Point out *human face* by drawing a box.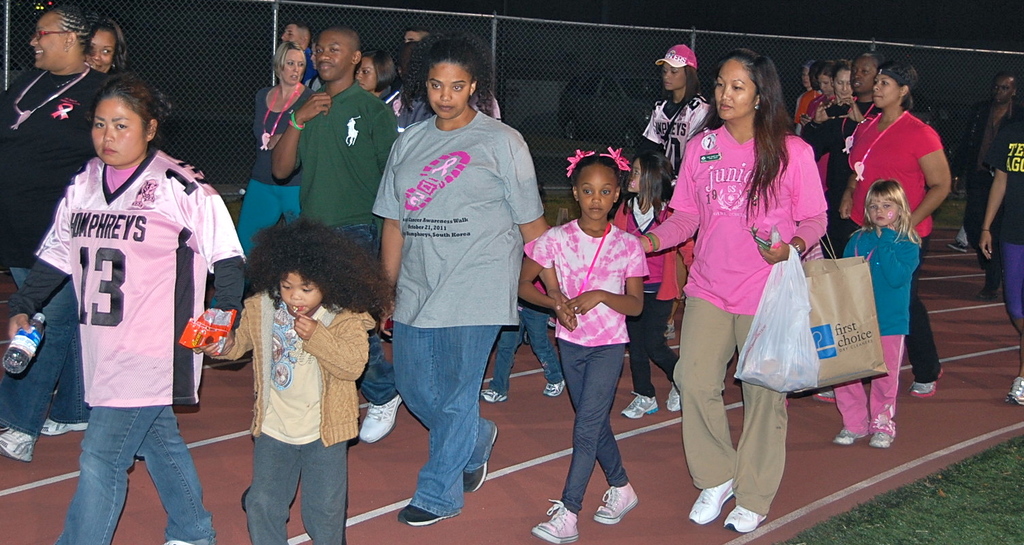
426 61 473 120.
